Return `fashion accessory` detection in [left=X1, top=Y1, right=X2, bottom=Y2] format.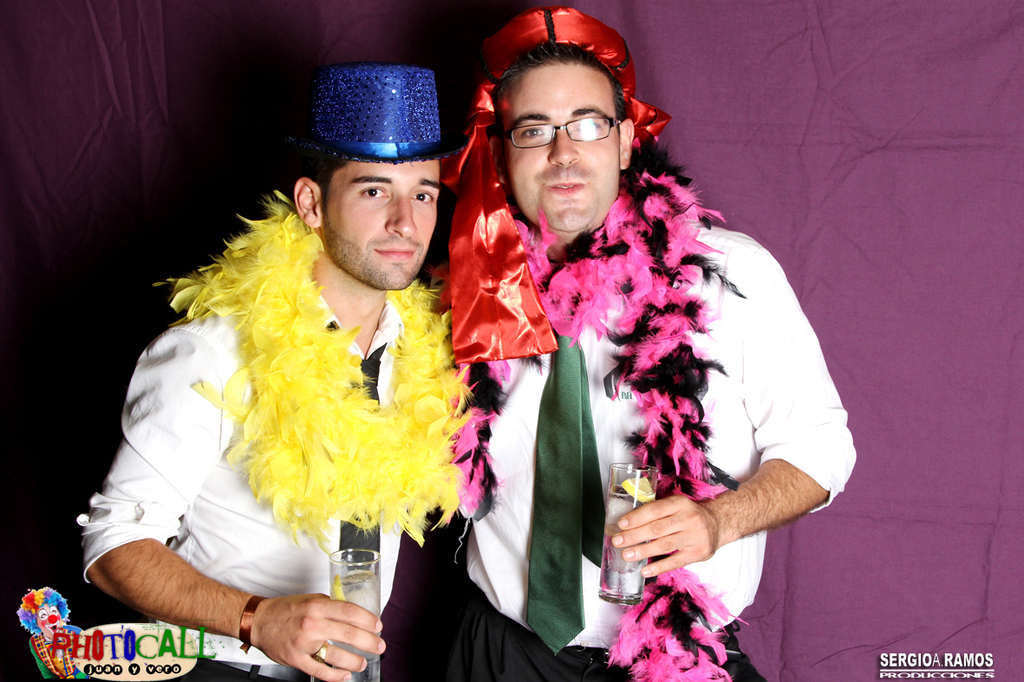
[left=155, top=193, right=495, bottom=550].
